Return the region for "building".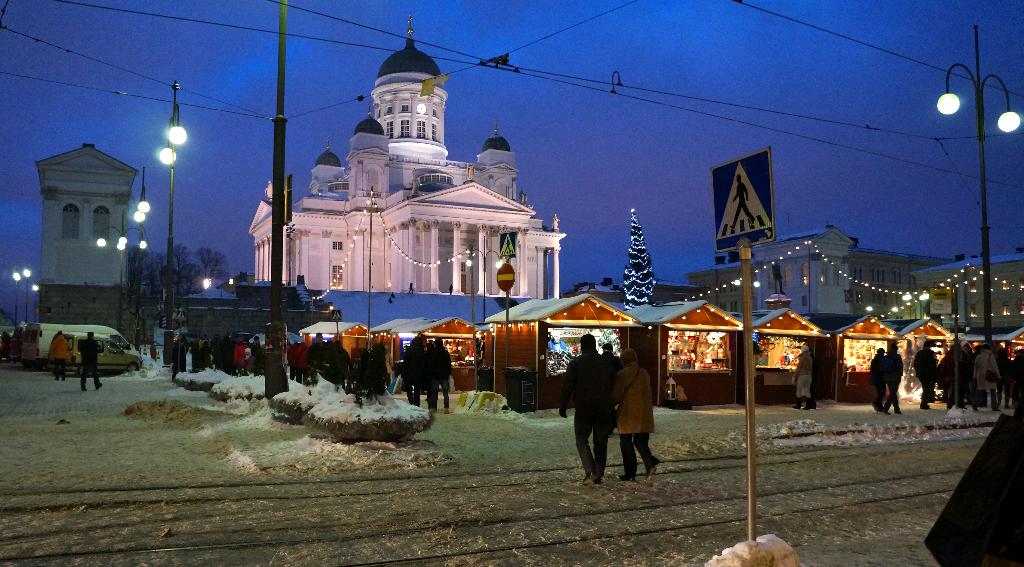
select_region(247, 12, 568, 304).
